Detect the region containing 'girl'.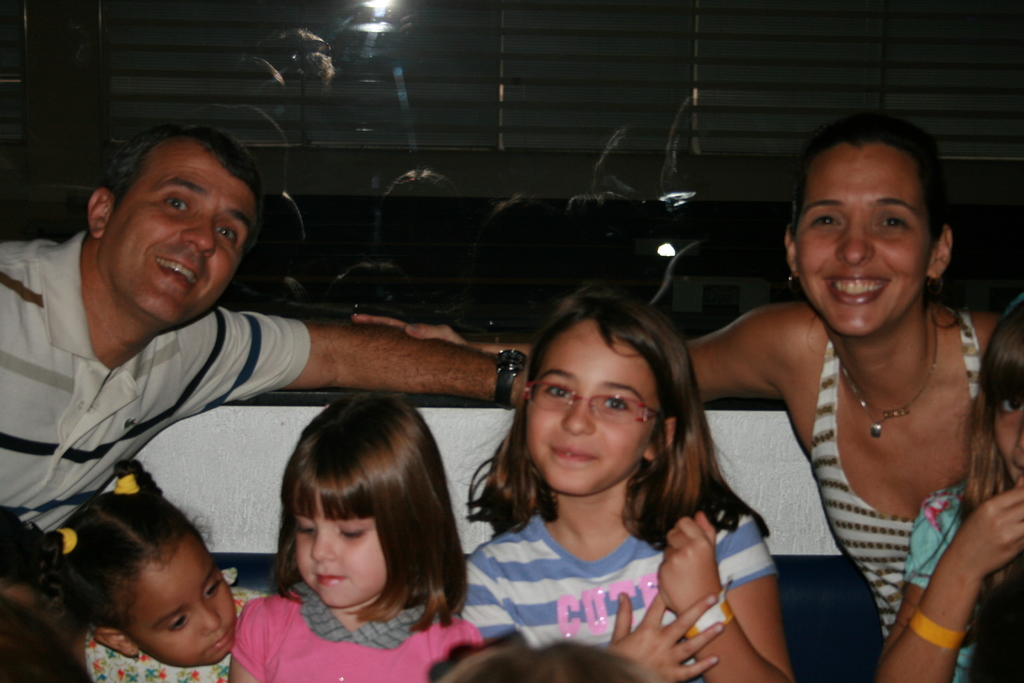
x1=28 y1=460 x2=248 y2=682.
